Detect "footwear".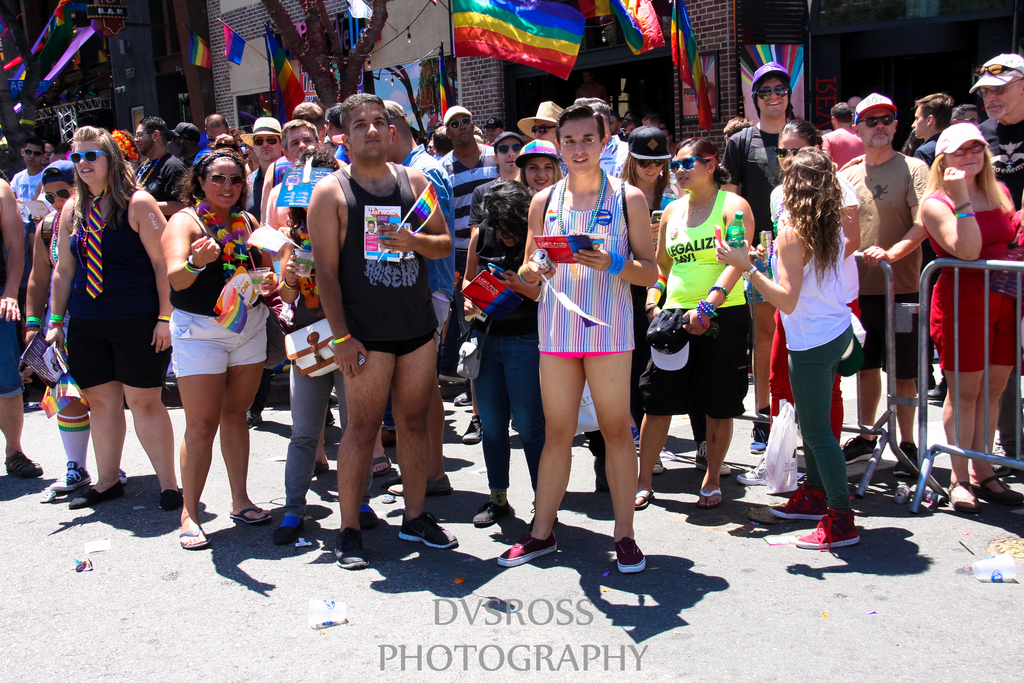
Detected at box=[893, 447, 919, 478].
